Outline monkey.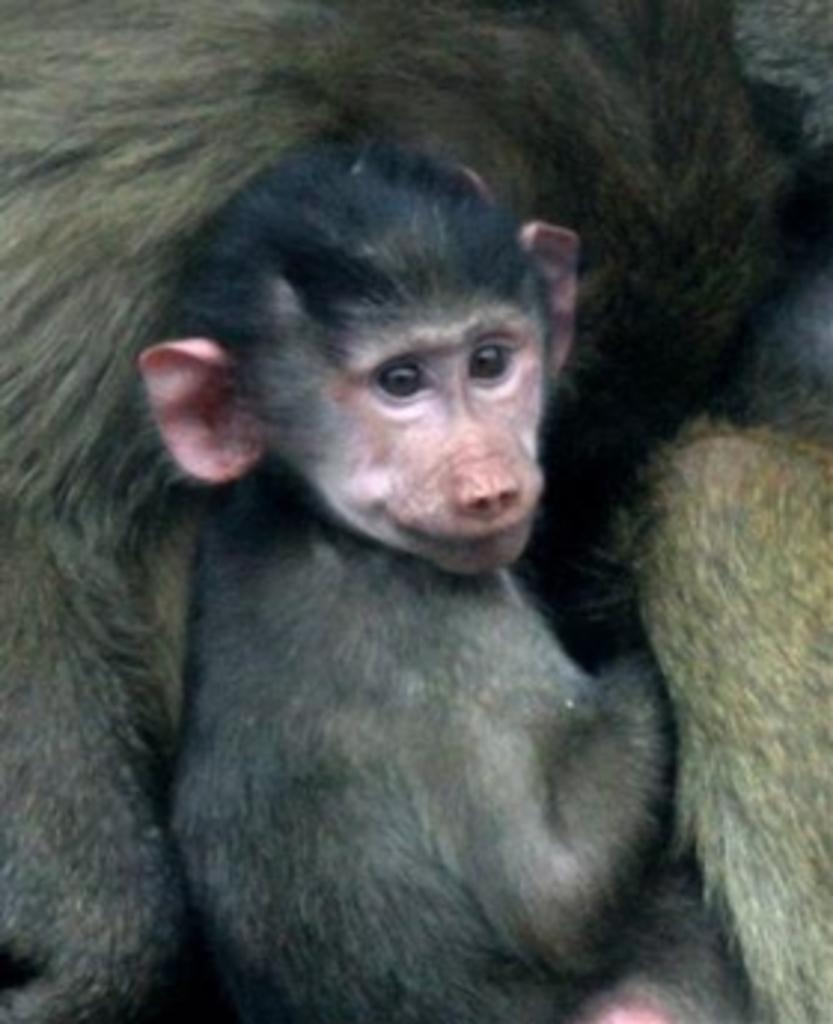
Outline: locate(140, 128, 753, 1021).
